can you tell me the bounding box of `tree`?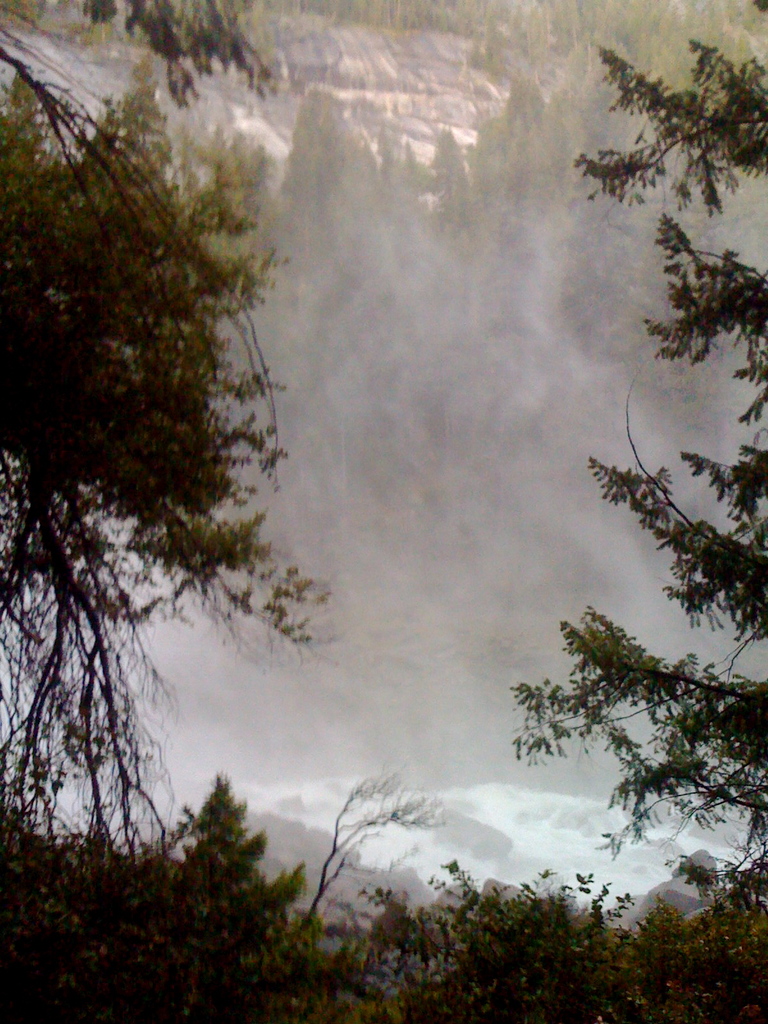
pyautogui.locateOnScreen(506, 22, 767, 895).
